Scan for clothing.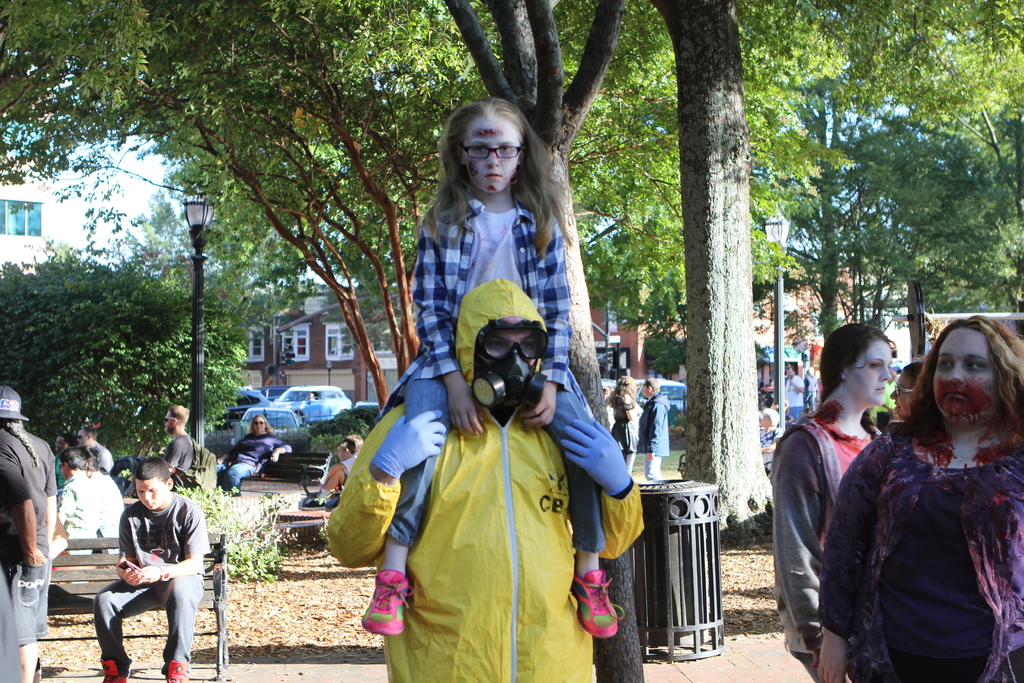
Scan result: l=219, t=433, r=289, b=491.
